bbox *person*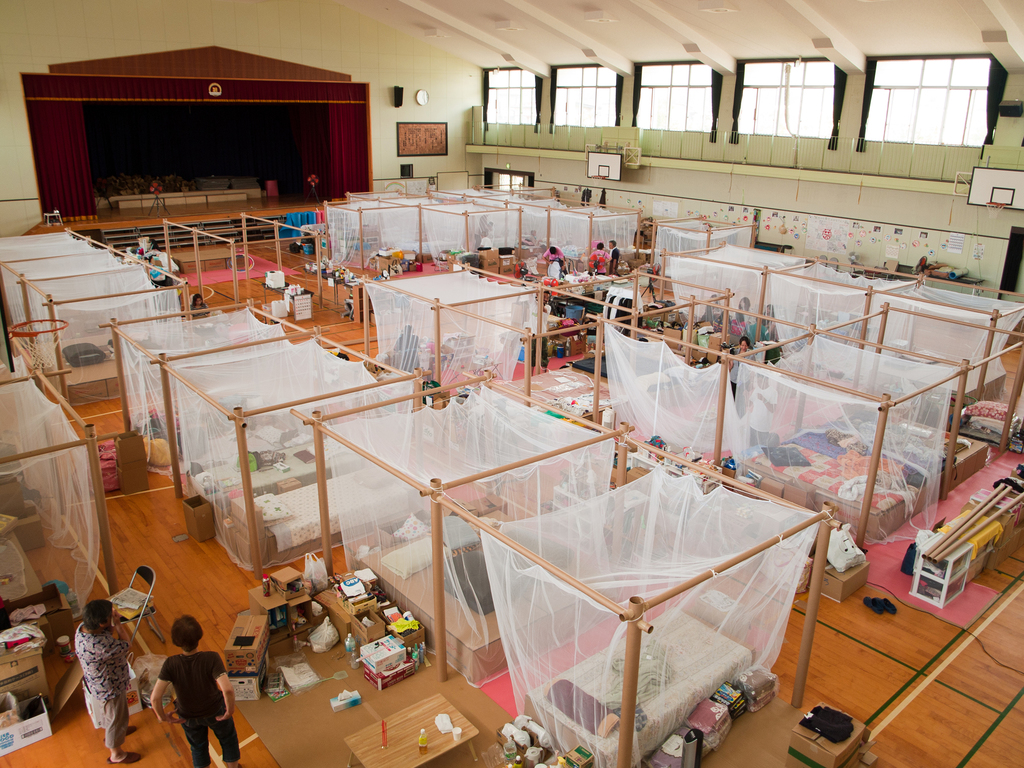
720/335/751/394
